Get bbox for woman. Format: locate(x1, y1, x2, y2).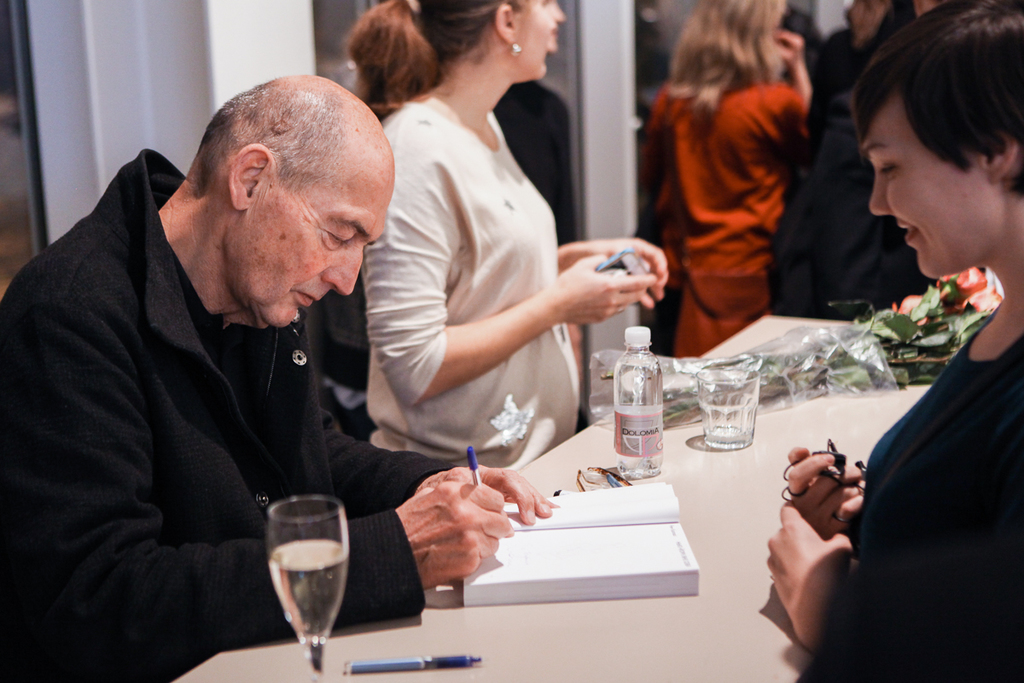
locate(354, 0, 624, 532).
